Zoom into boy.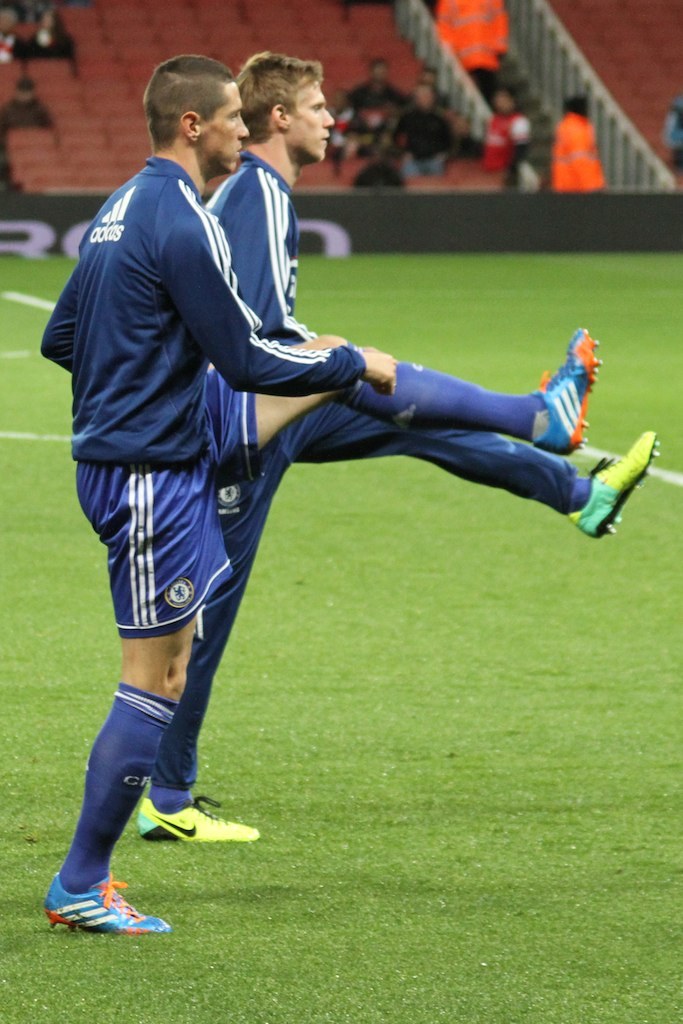
Zoom target: x1=29, y1=58, x2=604, y2=934.
